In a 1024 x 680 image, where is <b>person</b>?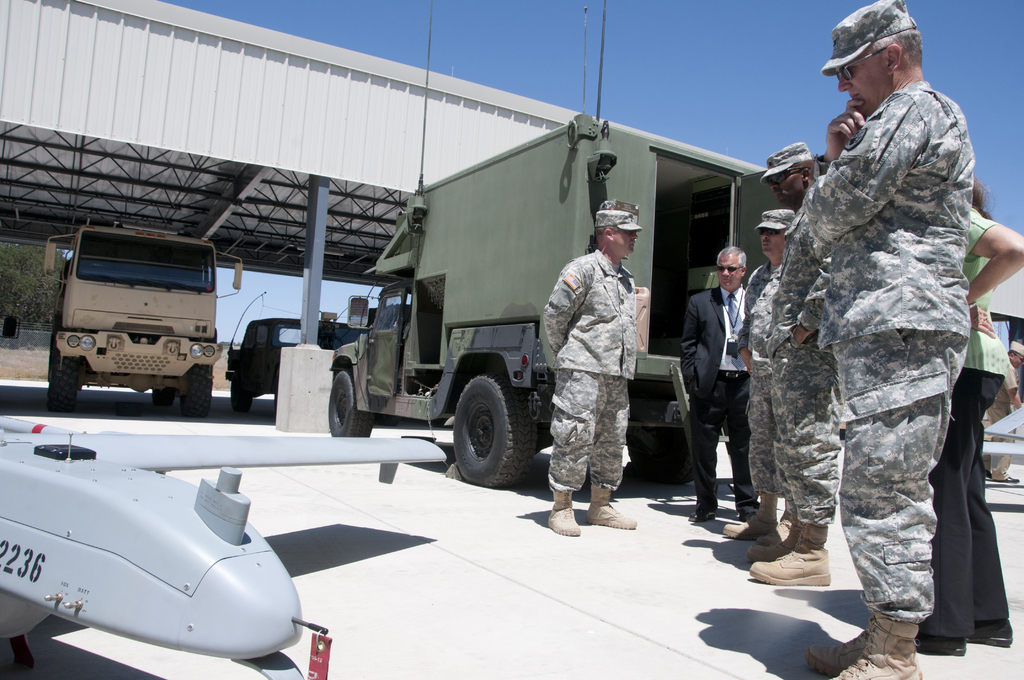
(539,199,637,538).
